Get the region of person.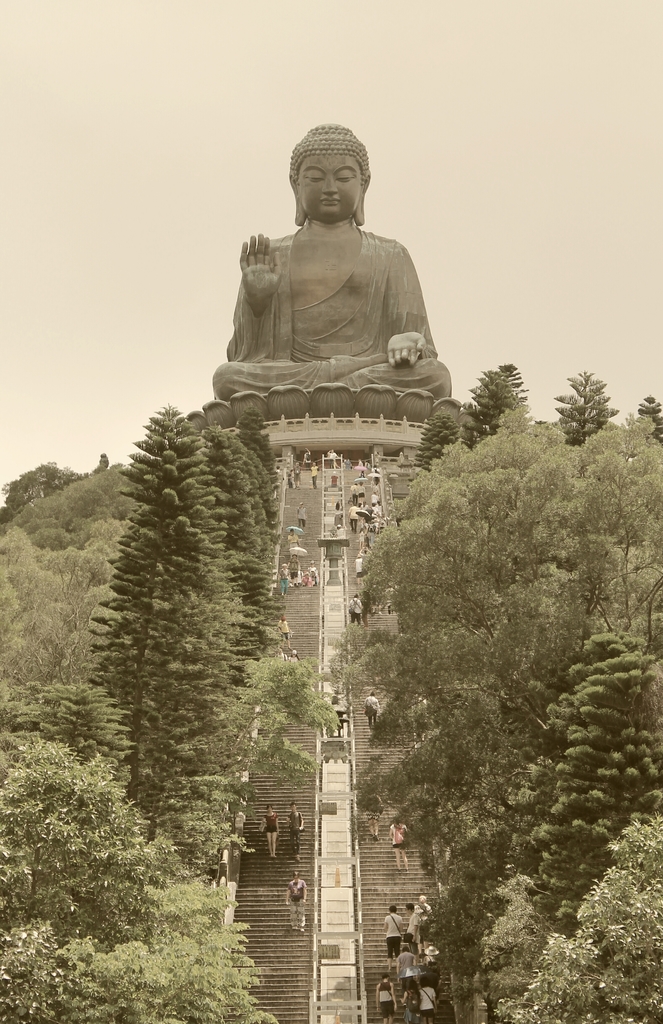
rect(374, 975, 394, 1023).
